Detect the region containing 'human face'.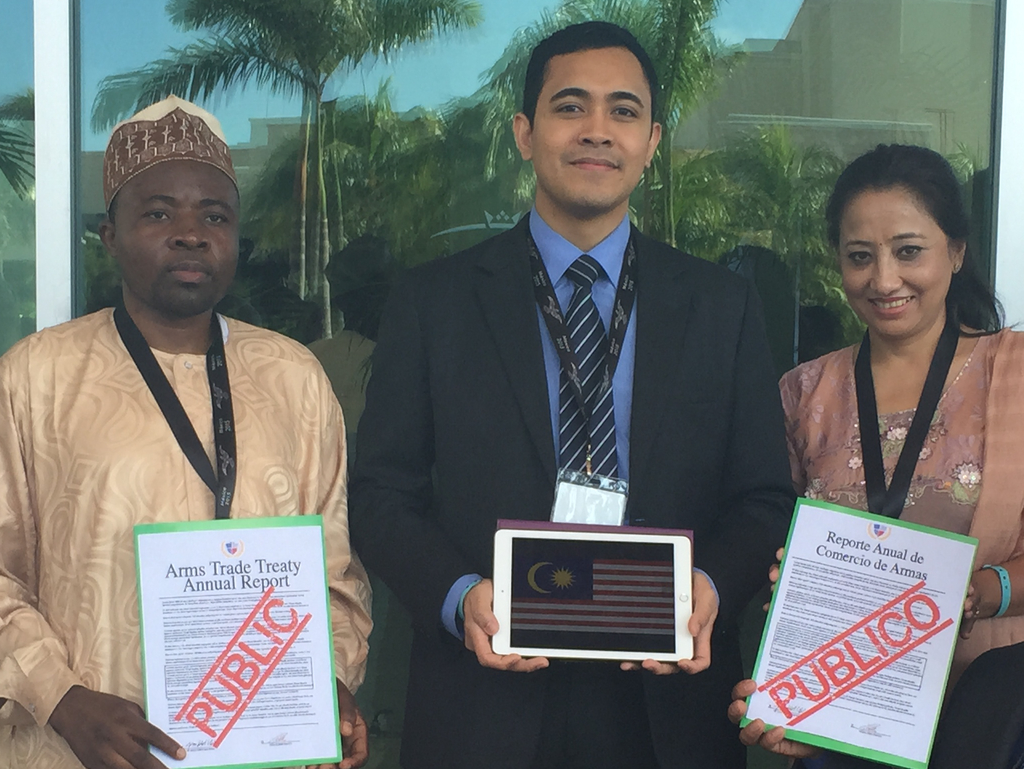
l=530, t=50, r=652, b=215.
